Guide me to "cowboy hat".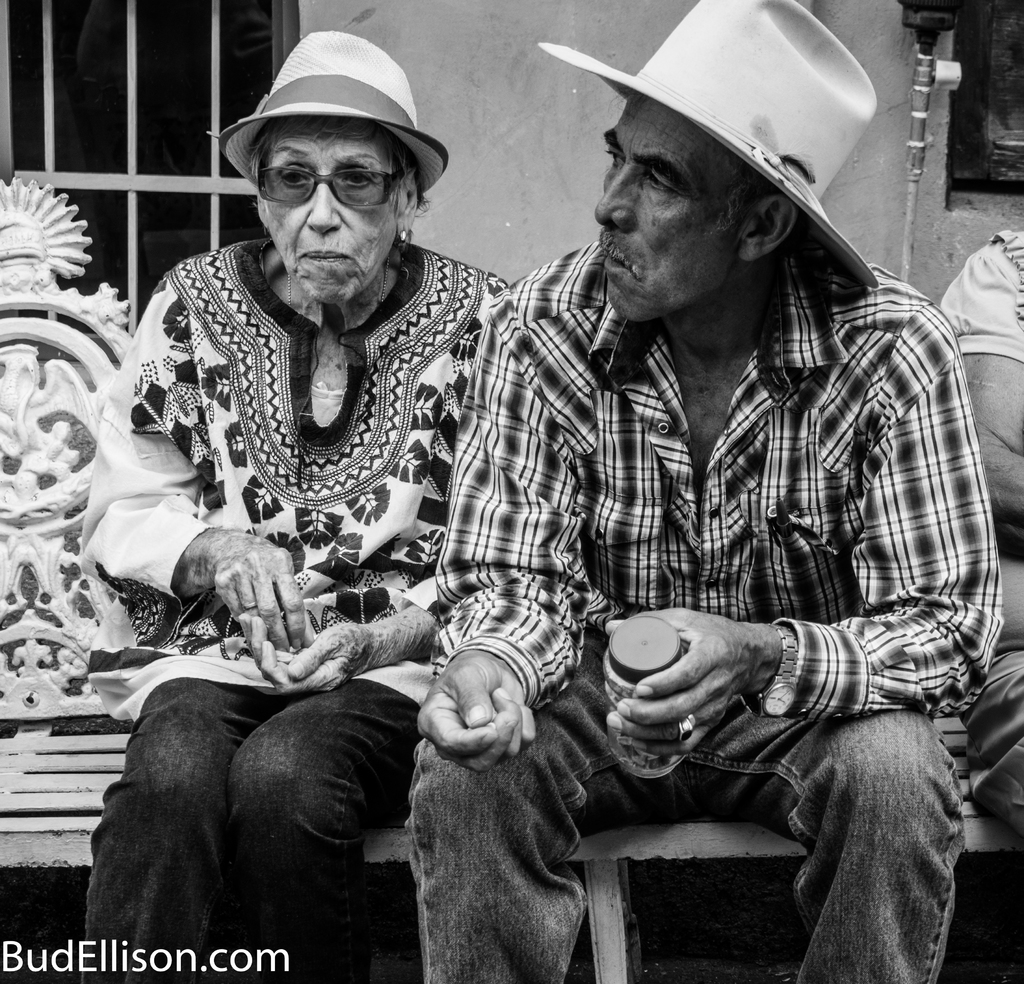
Guidance: BBox(541, 0, 870, 278).
